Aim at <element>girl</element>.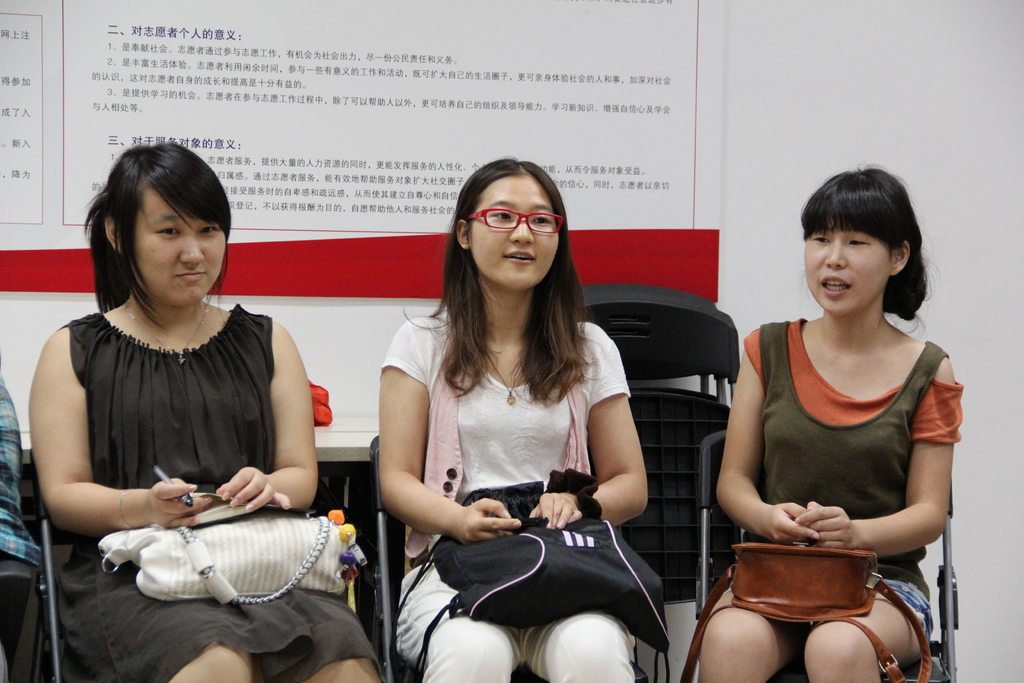
Aimed at bbox=(692, 160, 965, 682).
